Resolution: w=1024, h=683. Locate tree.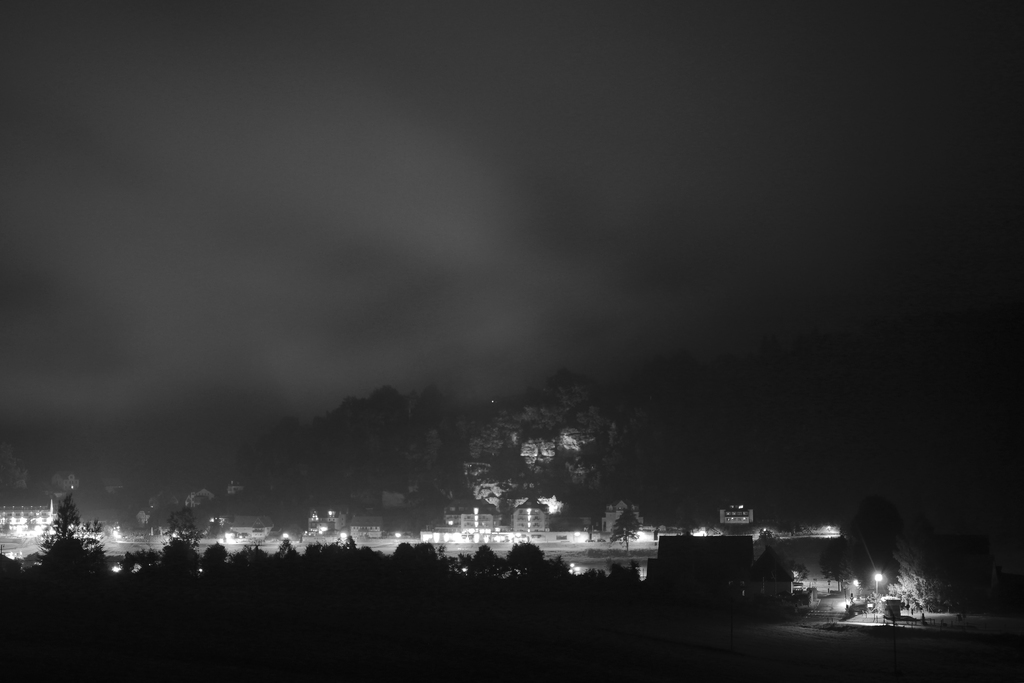
left=35, top=493, right=108, bottom=560.
